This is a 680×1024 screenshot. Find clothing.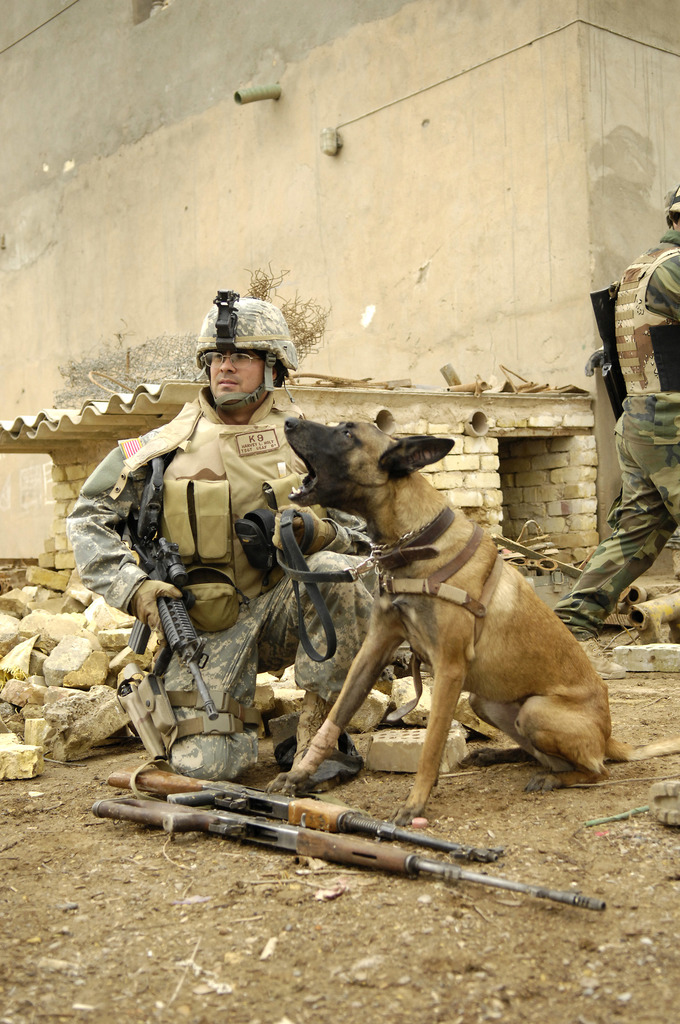
Bounding box: [x1=562, y1=241, x2=679, y2=647].
